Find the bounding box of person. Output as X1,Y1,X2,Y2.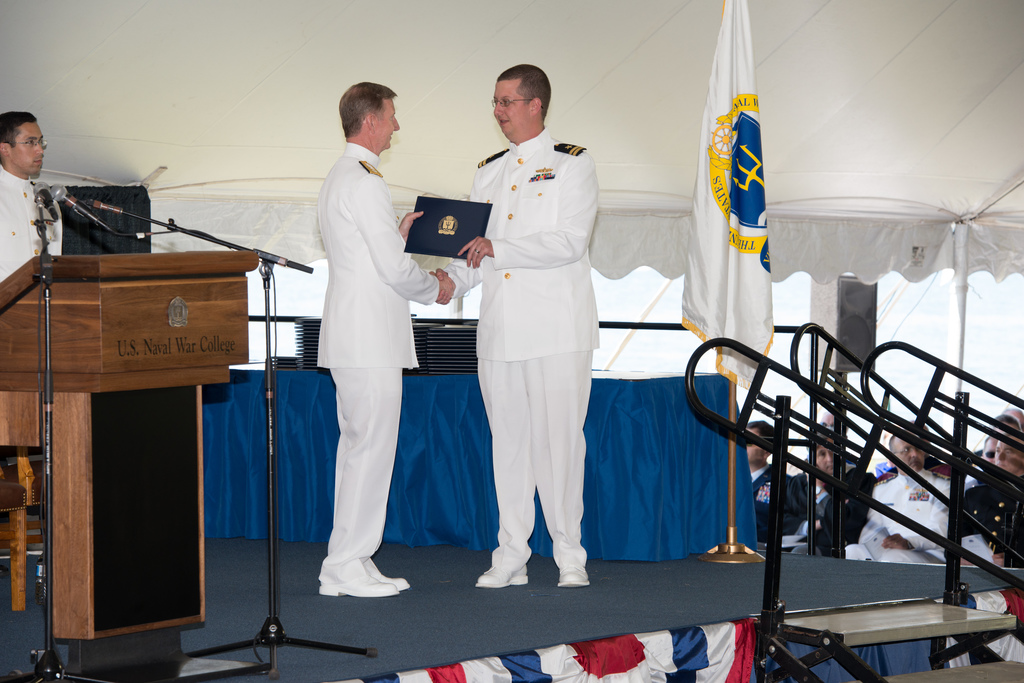
314,73,456,598.
